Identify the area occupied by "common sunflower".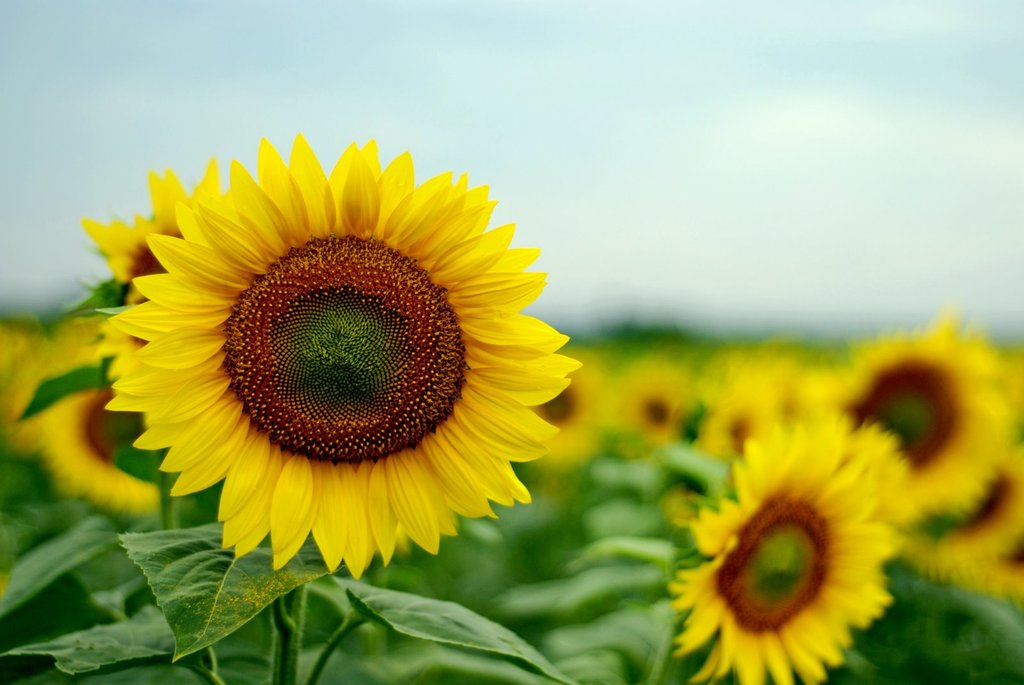
Area: bbox=(835, 323, 1015, 522).
